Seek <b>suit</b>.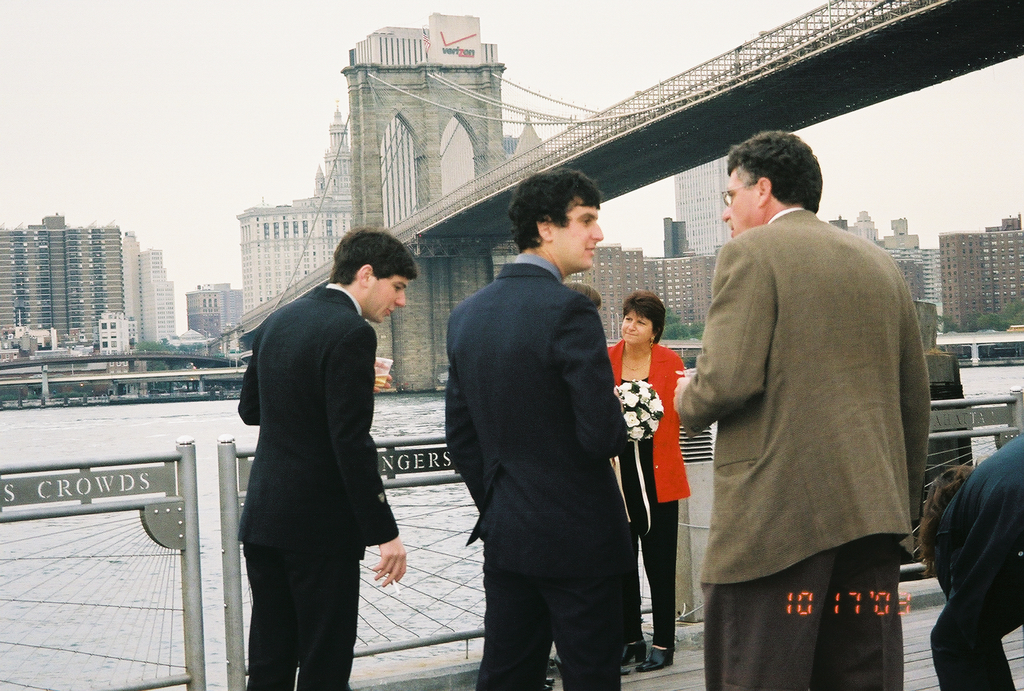
441:256:632:690.
